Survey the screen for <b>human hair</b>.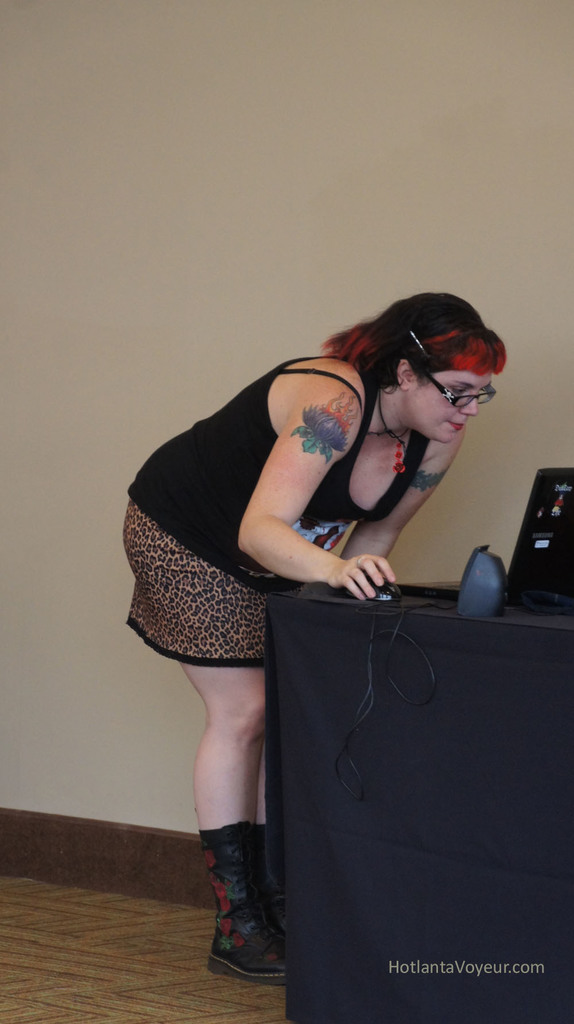
Survey found: region(324, 289, 511, 394).
